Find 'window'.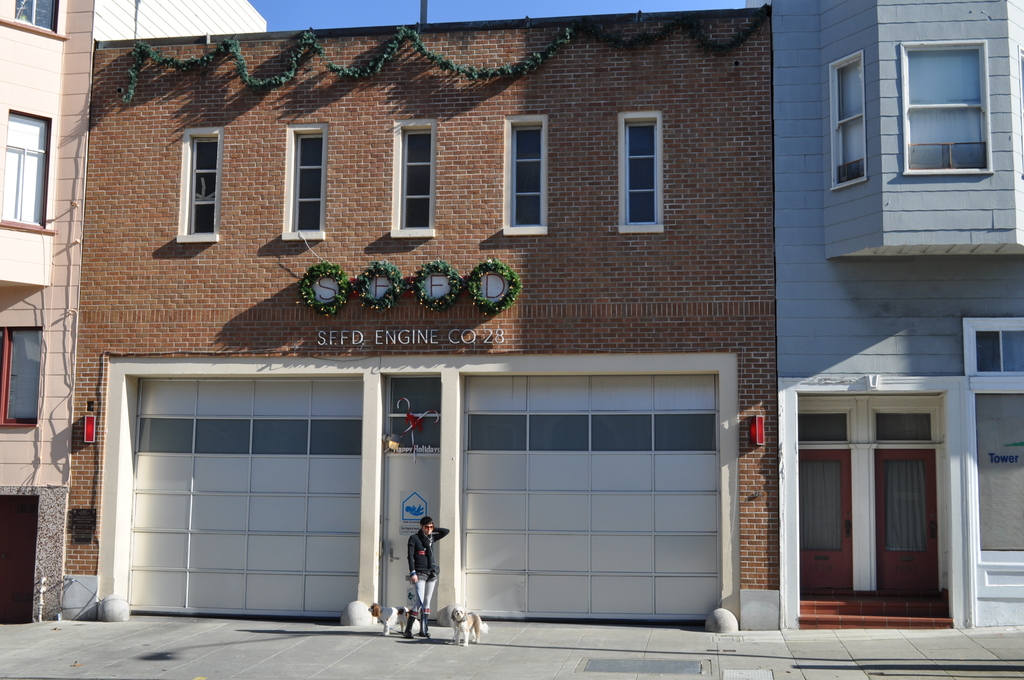
(388,120,440,242).
